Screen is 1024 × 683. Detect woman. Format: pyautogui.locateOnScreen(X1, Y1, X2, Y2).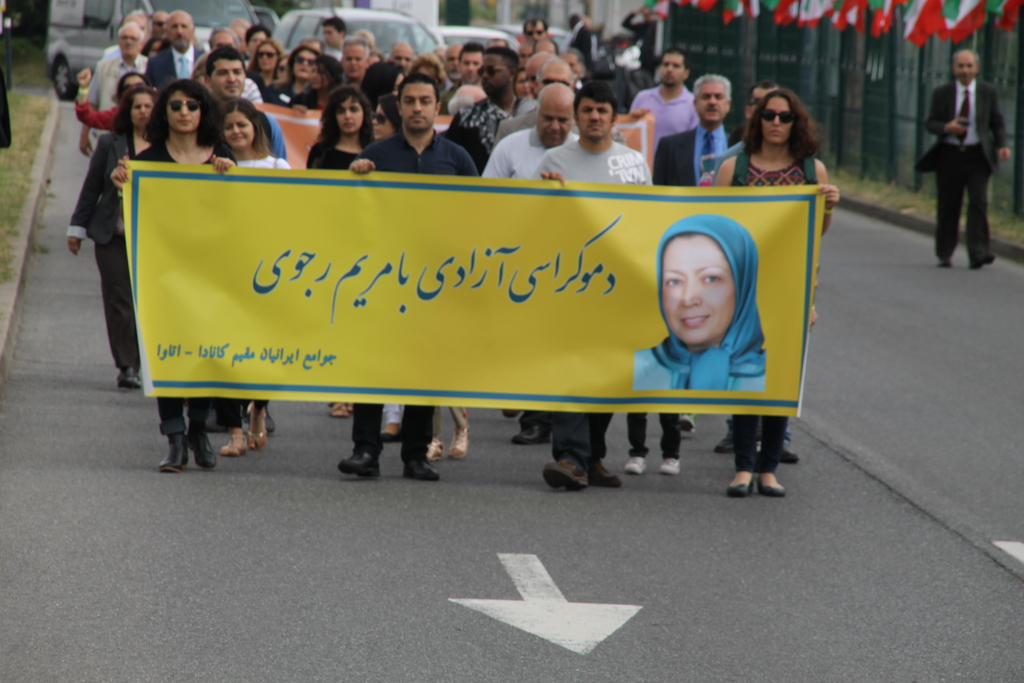
pyautogui.locateOnScreen(567, 14, 596, 72).
